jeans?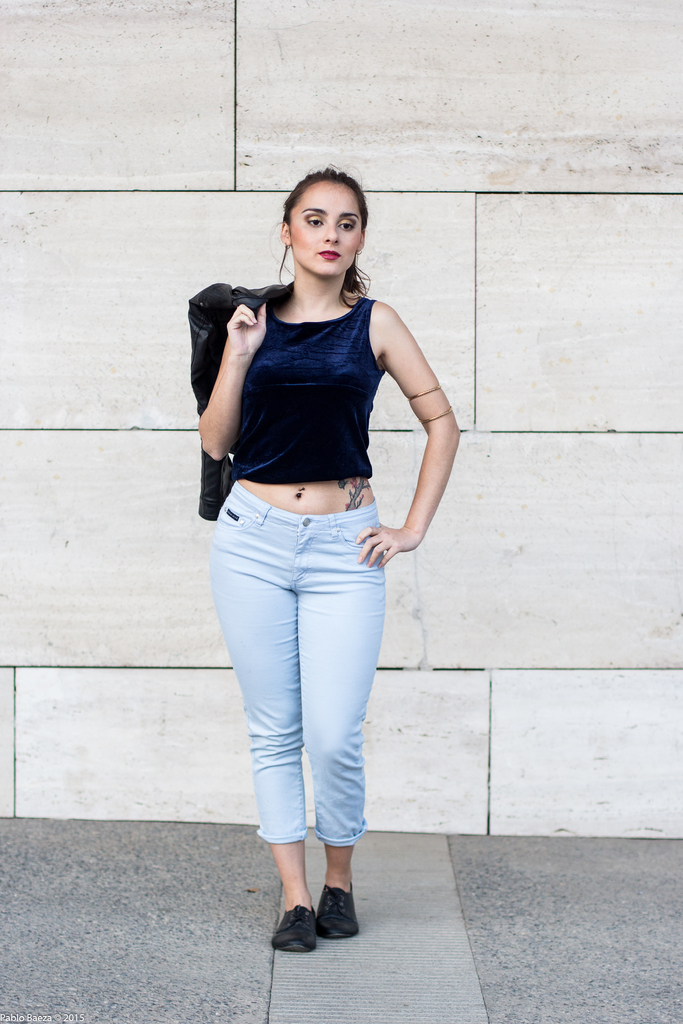
217 566 395 869
